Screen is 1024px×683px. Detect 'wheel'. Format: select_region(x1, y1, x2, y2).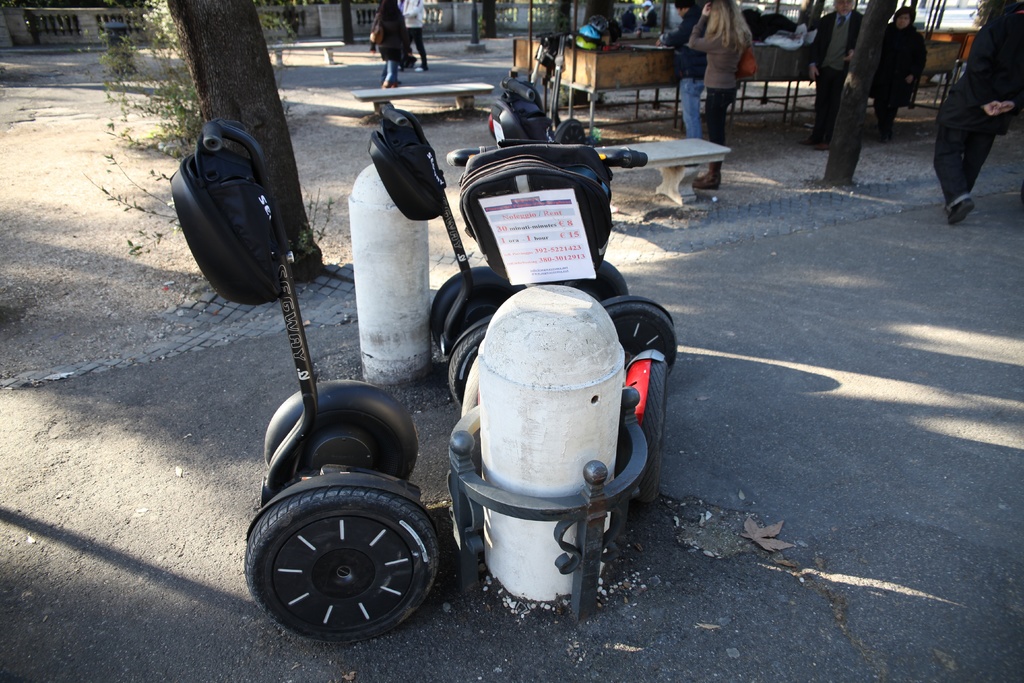
select_region(616, 293, 686, 372).
